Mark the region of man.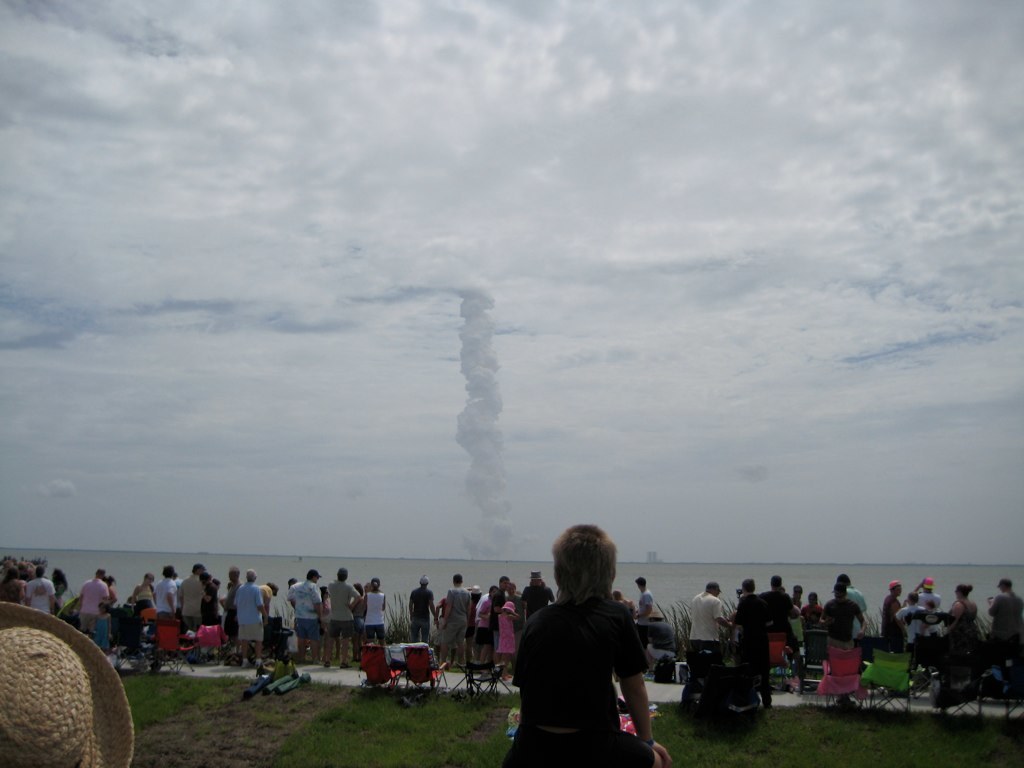
Region: x1=25 y1=566 x2=54 y2=613.
